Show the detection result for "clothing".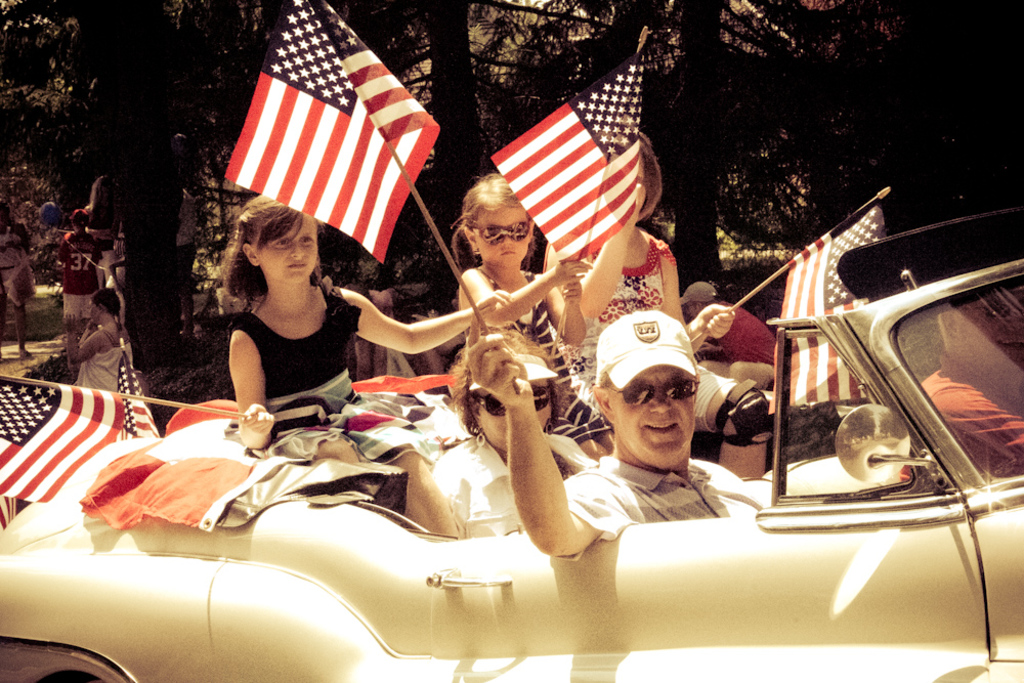
(541, 231, 675, 391).
